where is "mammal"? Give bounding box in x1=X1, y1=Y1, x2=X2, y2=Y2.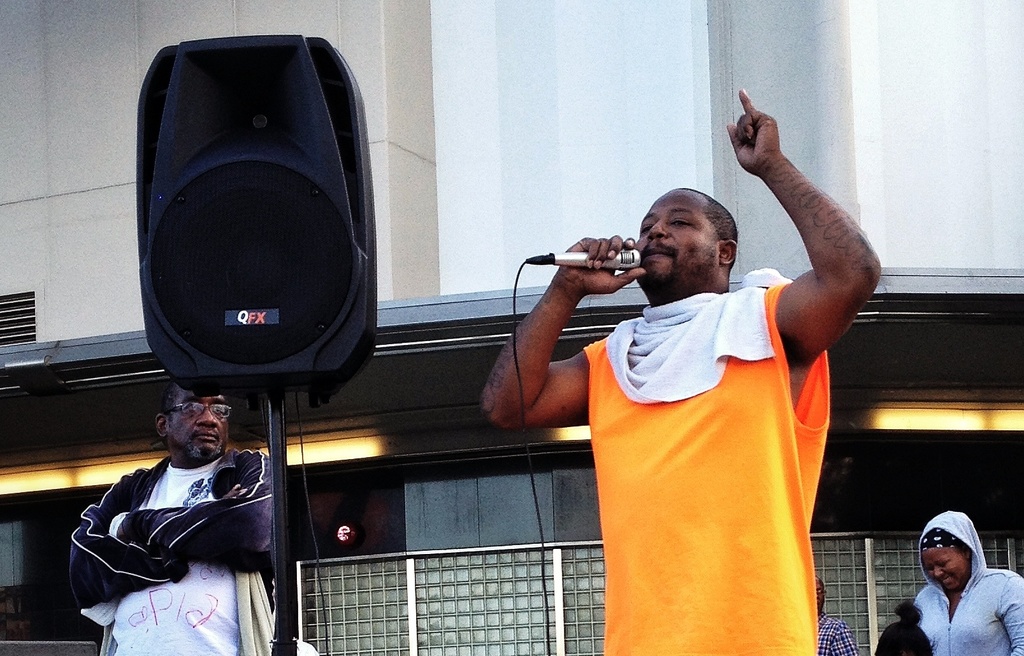
x1=811, y1=573, x2=862, y2=655.
